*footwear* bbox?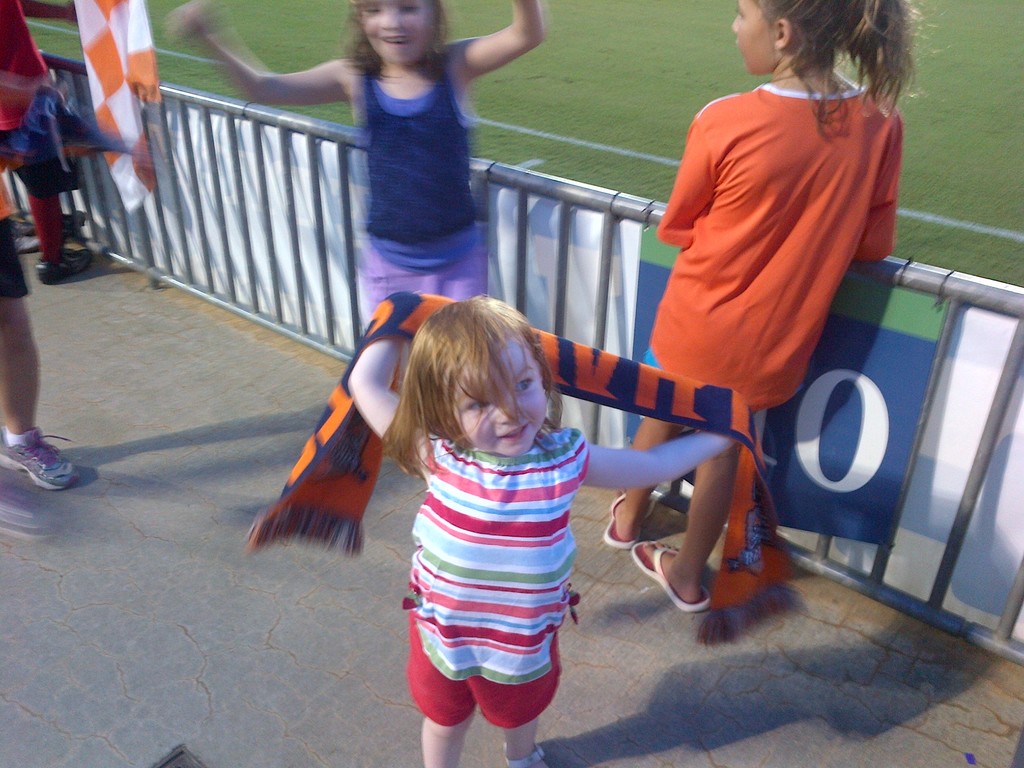
x1=602 y1=494 x2=656 y2=548
